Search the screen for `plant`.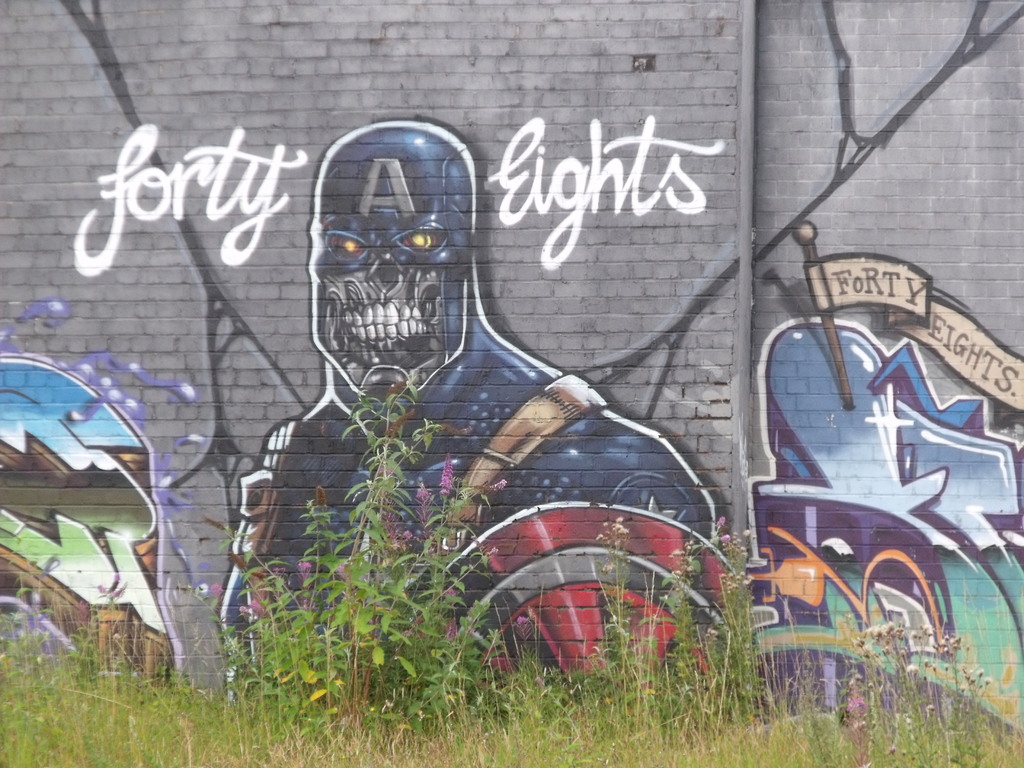
Found at left=195, top=365, right=540, bottom=767.
